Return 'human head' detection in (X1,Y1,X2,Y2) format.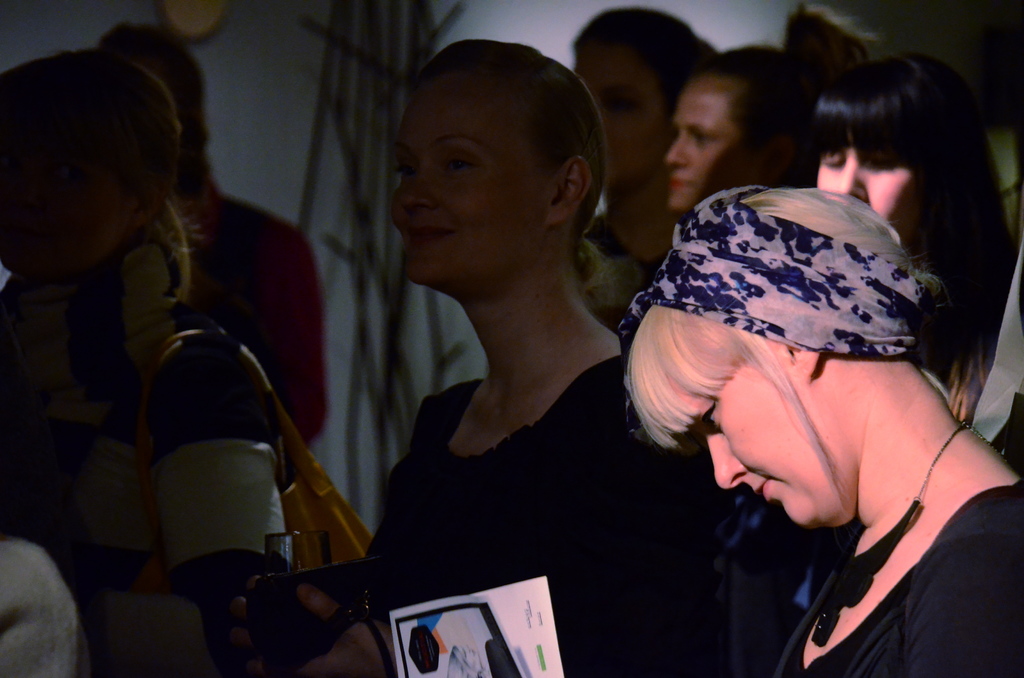
(813,58,991,234).
